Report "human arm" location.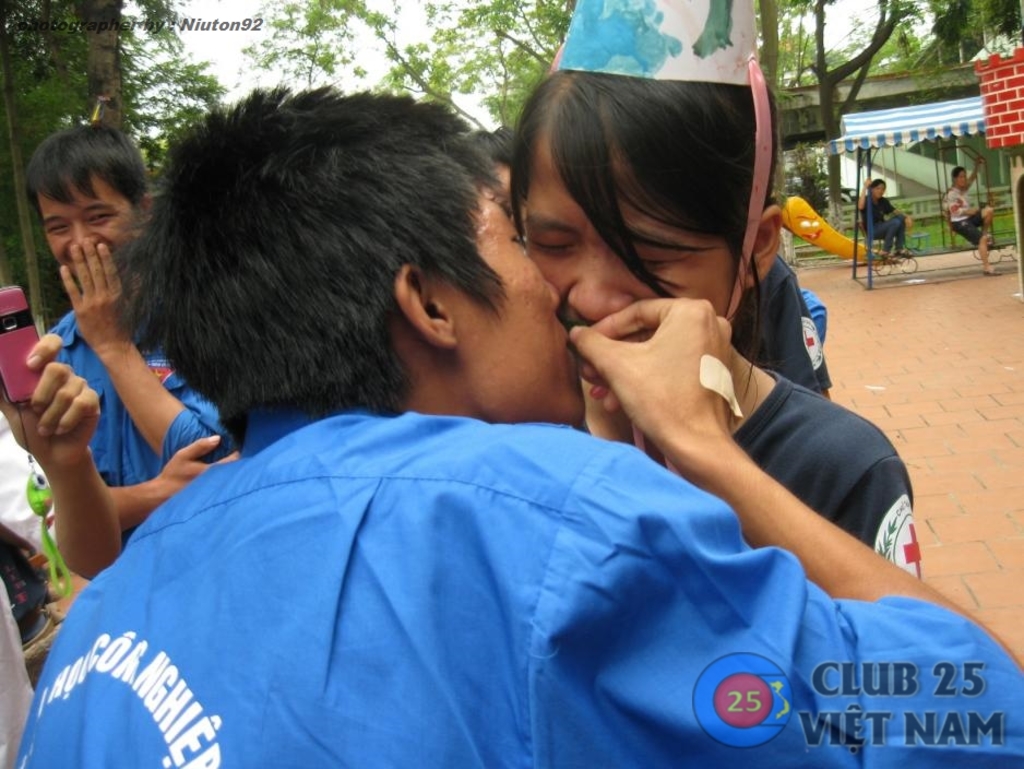
Report: l=111, t=430, r=241, b=528.
